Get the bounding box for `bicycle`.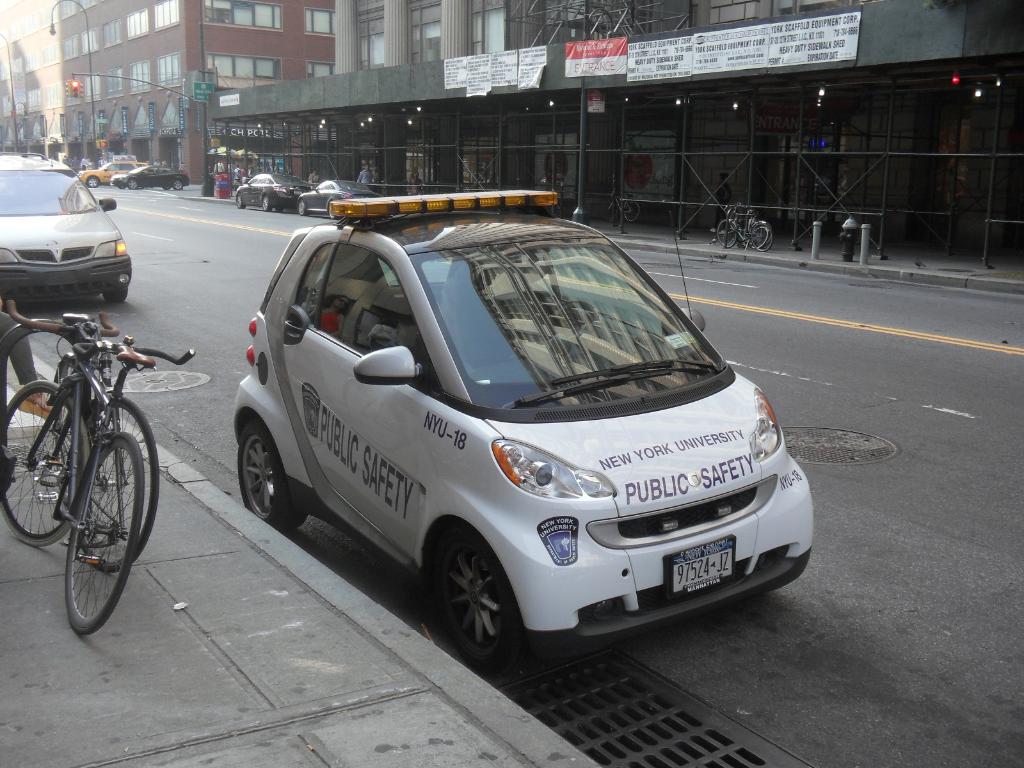
729, 204, 766, 249.
